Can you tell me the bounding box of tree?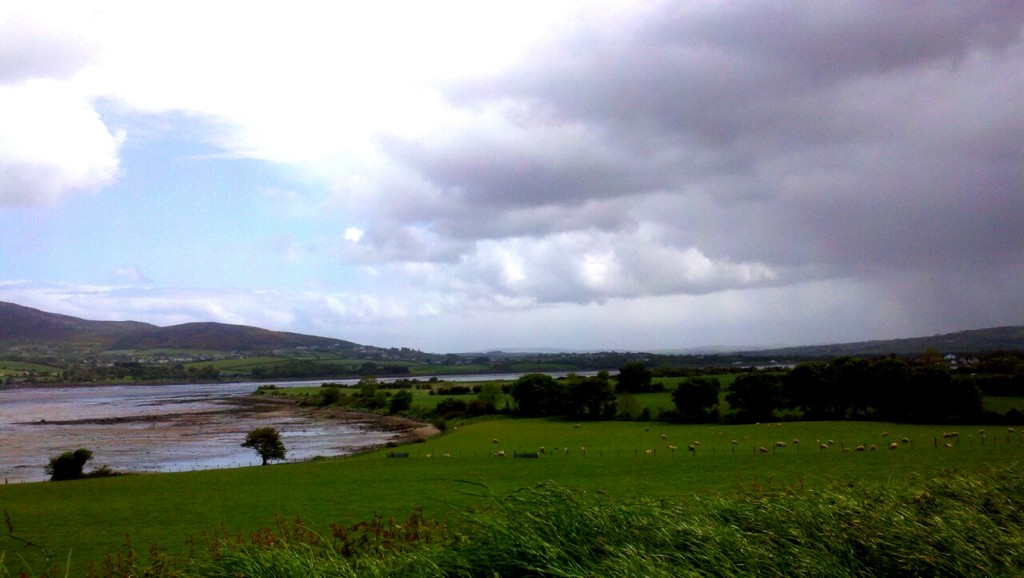
{"x1": 197, "y1": 360, "x2": 221, "y2": 380}.
